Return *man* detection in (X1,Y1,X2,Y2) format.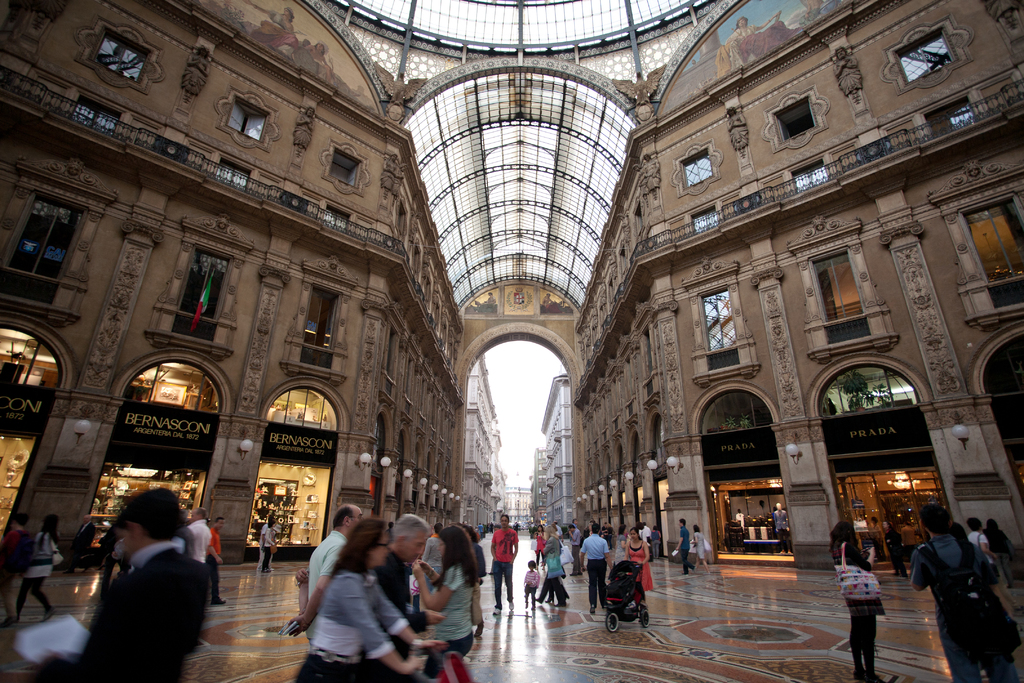
(675,518,698,574).
